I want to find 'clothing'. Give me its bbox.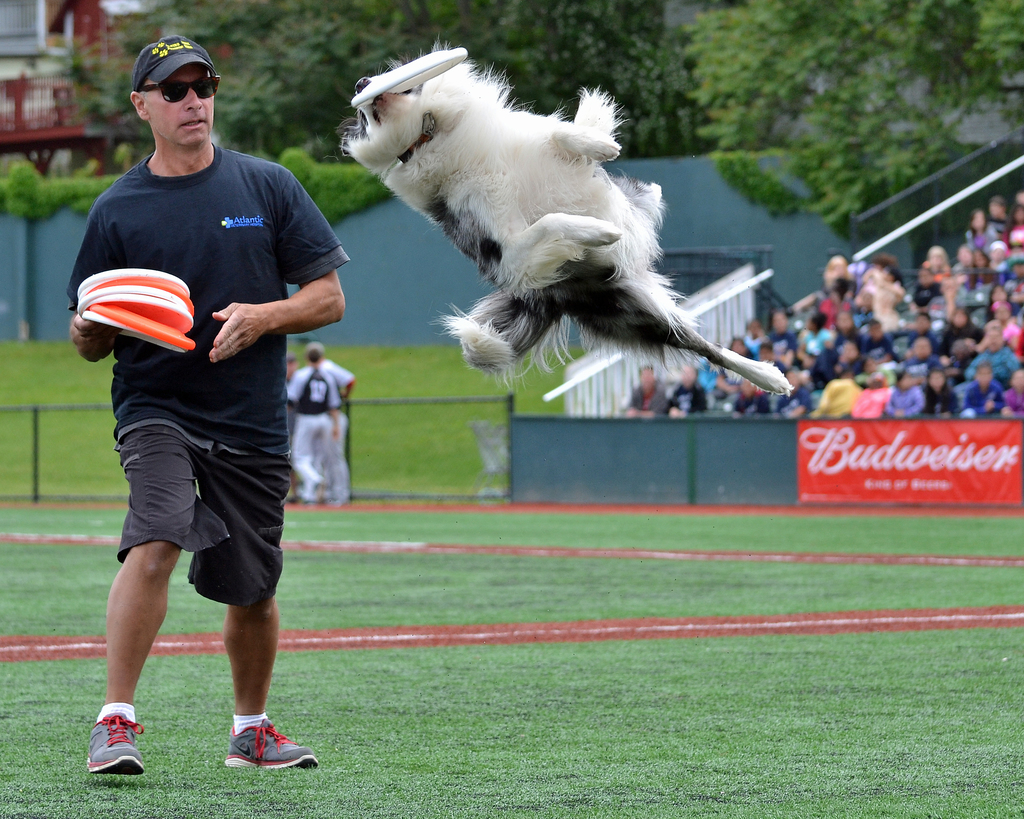
x1=884 y1=388 x2=923 y2=415.
